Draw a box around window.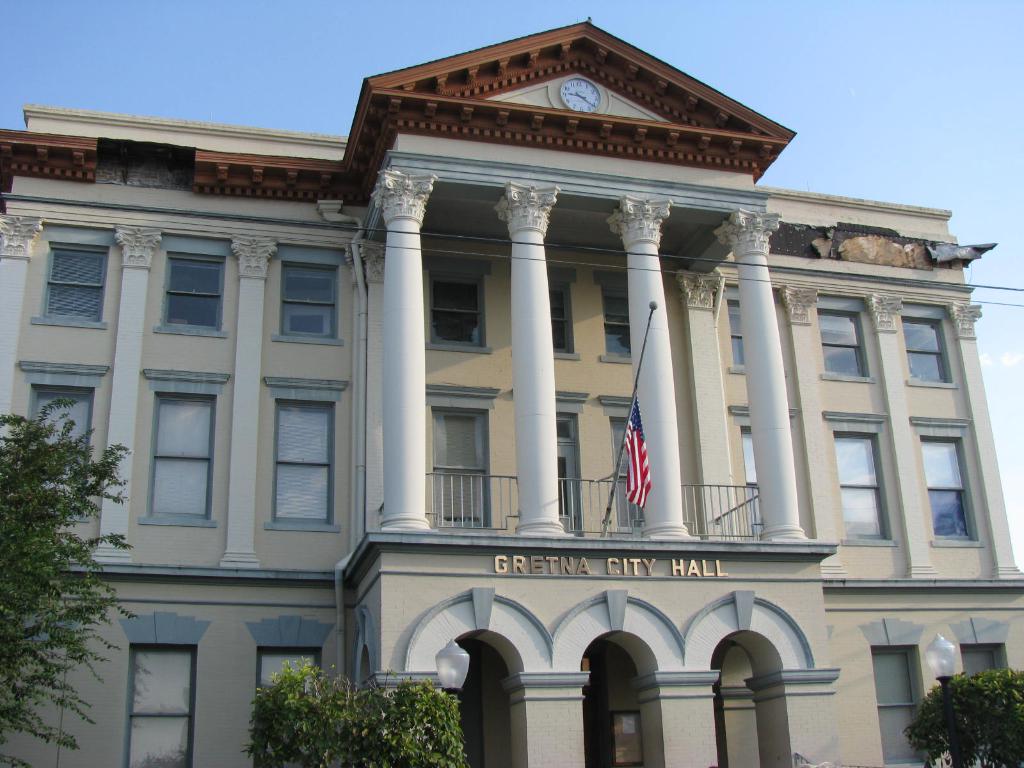
x1=547, y1=279, x2=580, y2=362.
